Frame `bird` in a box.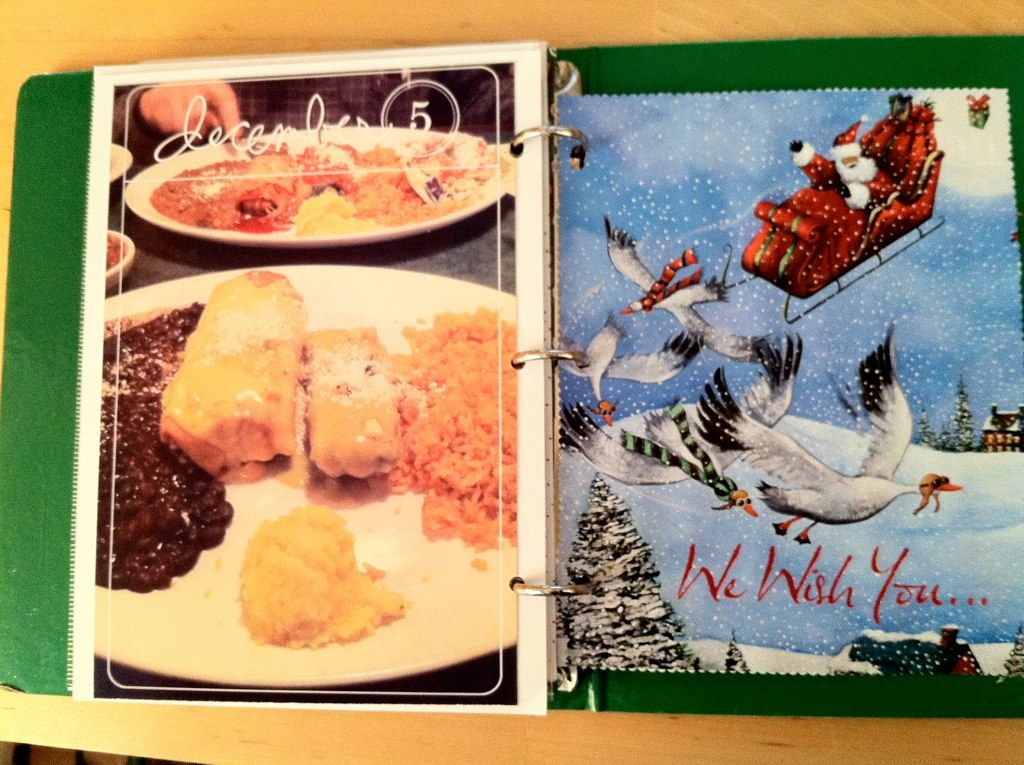
Rect(556, 323, 798, 517).
